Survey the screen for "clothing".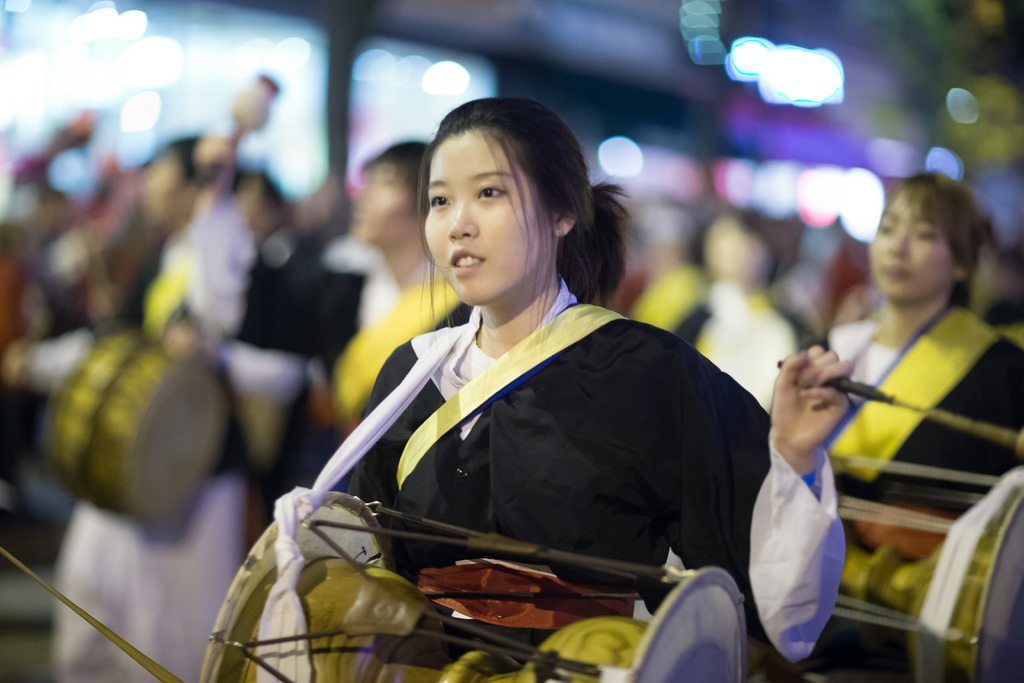
Survey found: detection(344, 273, 845, 682).
